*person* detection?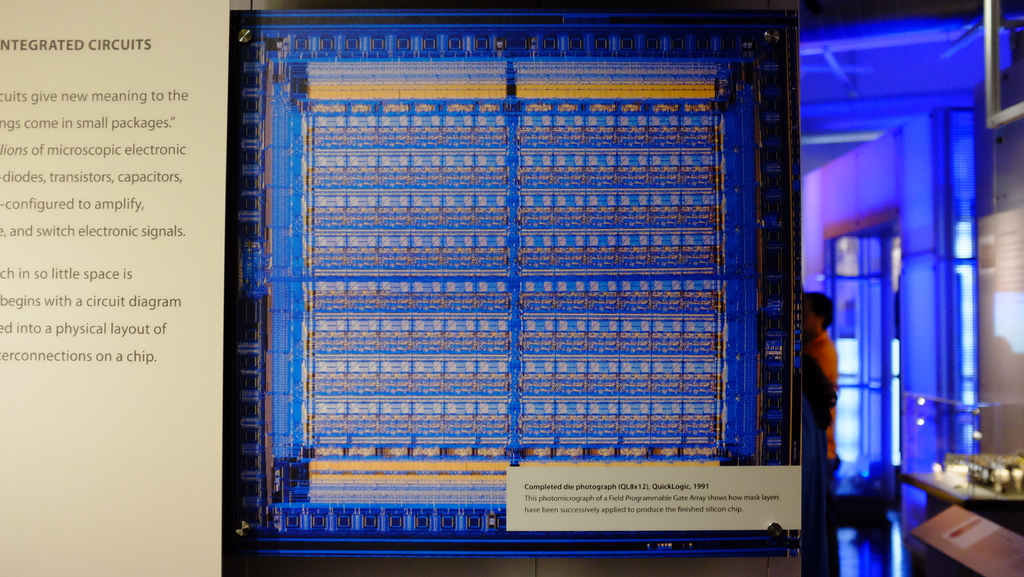
detection(800, 289, 844, 574)
